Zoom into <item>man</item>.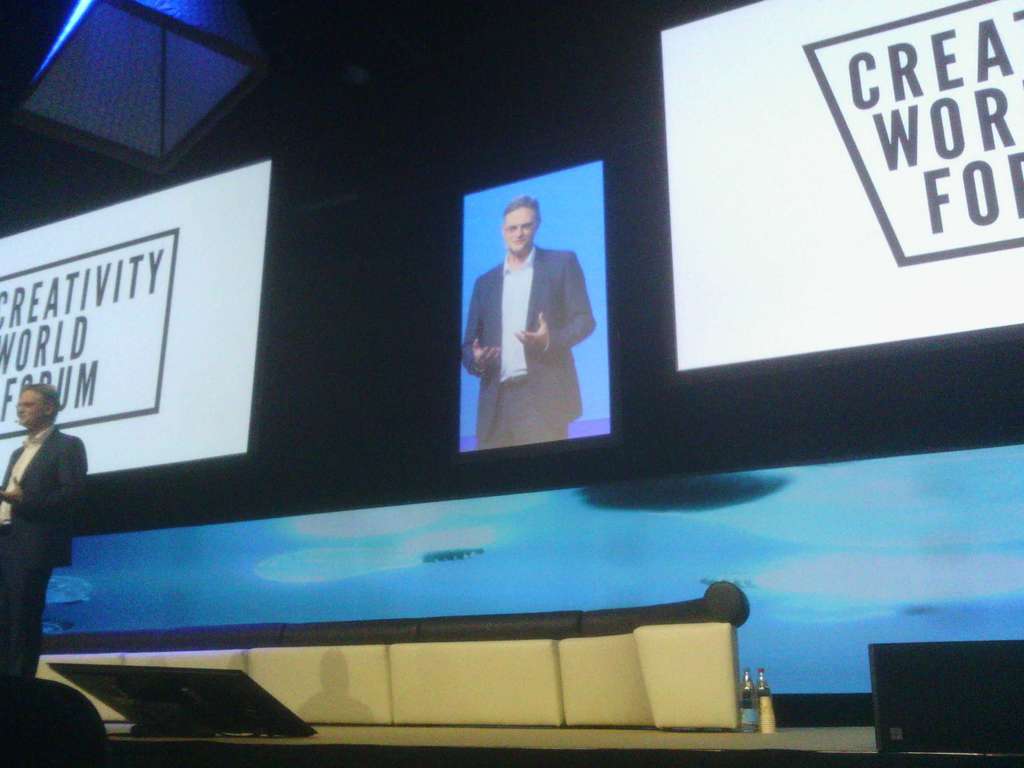
Zoom target: [x1=456, y1=188, x2=590, y2=447].
